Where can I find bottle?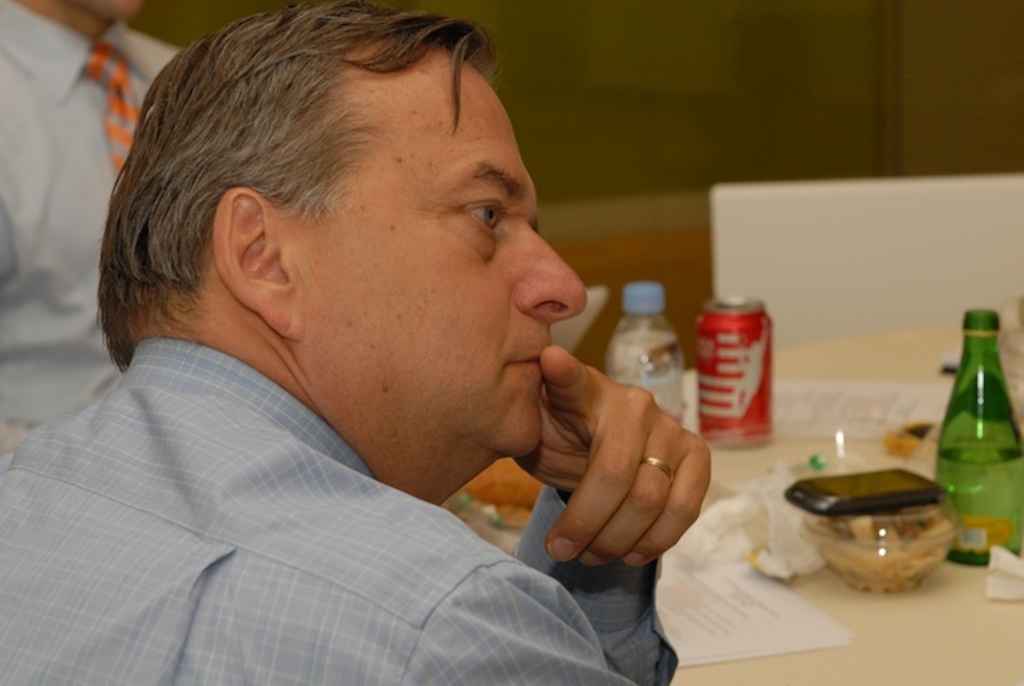
You can find it at [606,279,694,420].
